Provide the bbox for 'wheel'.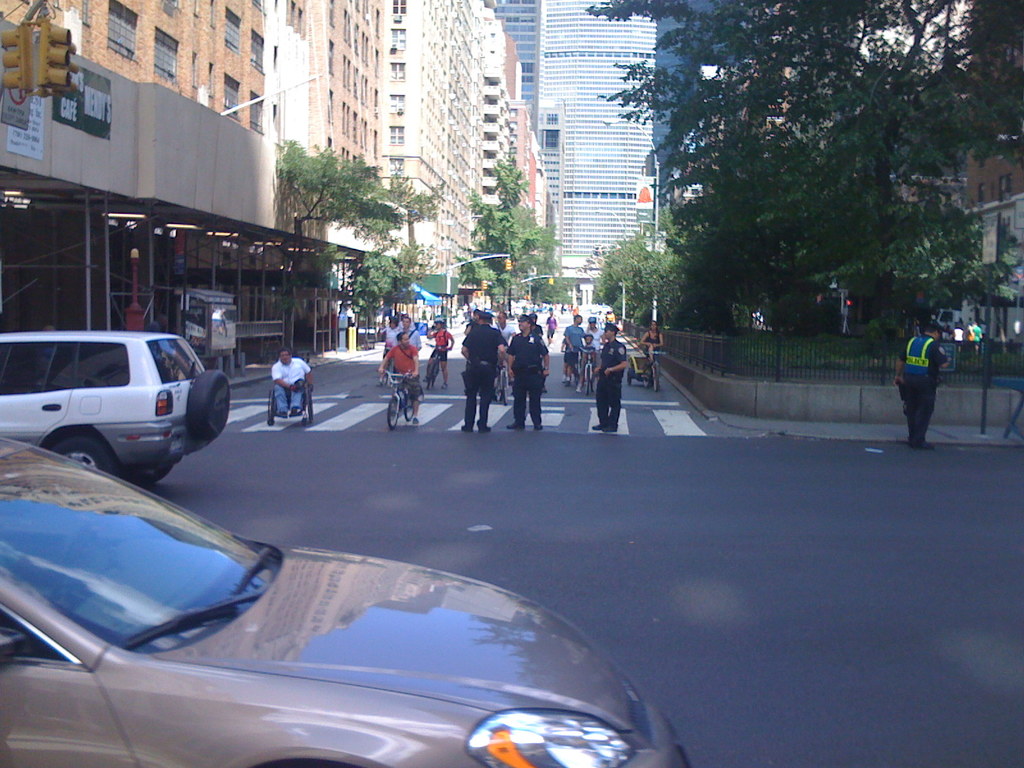
left=385, top=396, right=402, bottom=430.
